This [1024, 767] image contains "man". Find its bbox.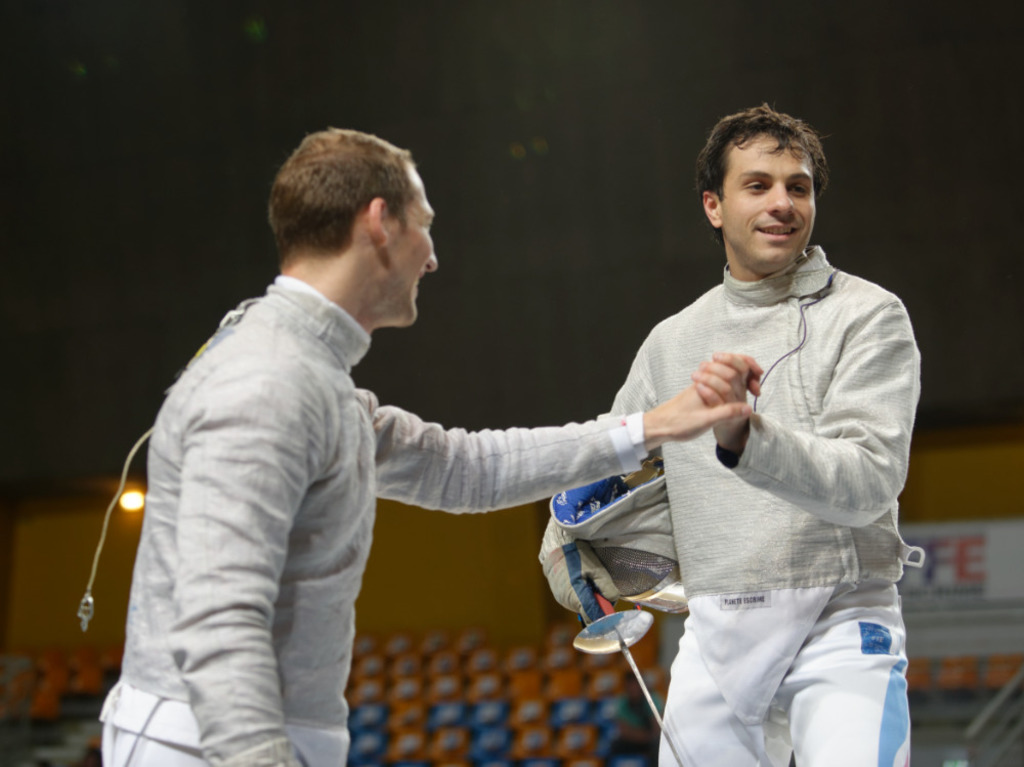
<region>97, 131, 763, 766</region>.
